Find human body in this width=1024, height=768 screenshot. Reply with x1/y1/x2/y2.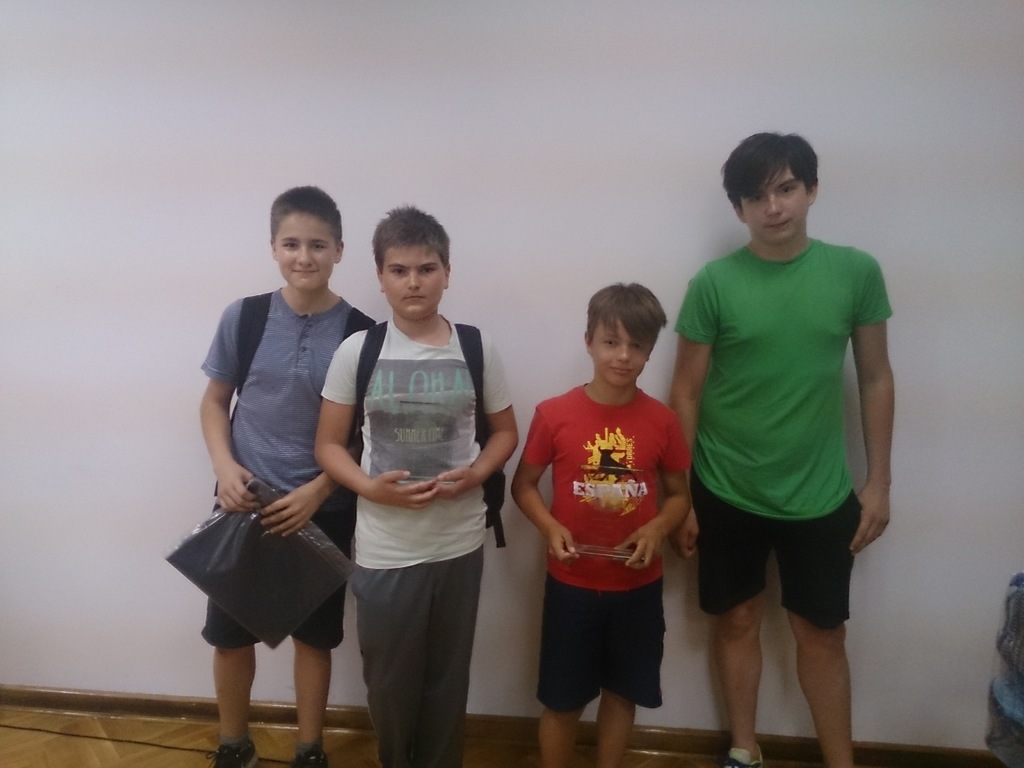
511/371/692/765.
